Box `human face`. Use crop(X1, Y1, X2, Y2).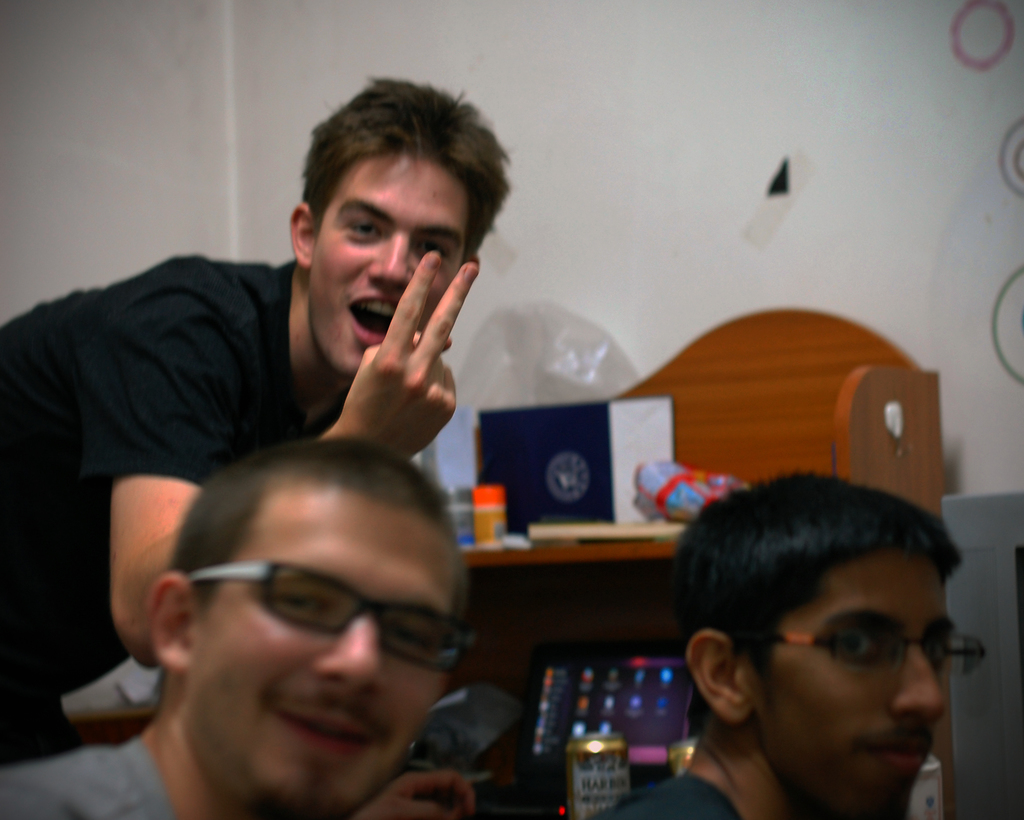
crop(322, 149, 463, 369).
